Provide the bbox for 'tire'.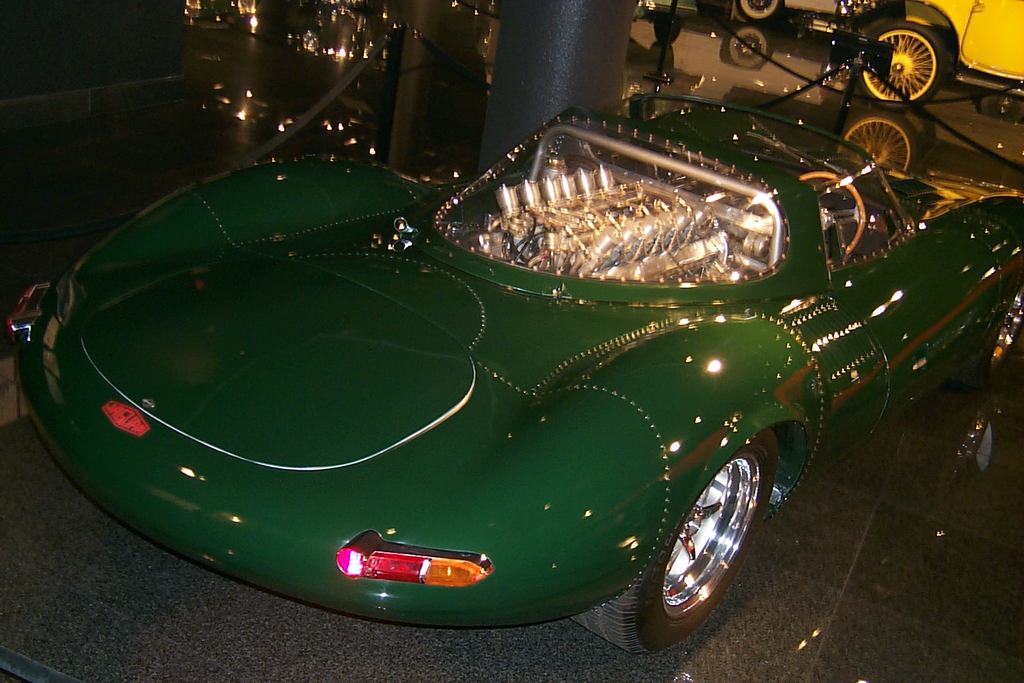
(x1=581, y1=441, x2=778, y2=651).
